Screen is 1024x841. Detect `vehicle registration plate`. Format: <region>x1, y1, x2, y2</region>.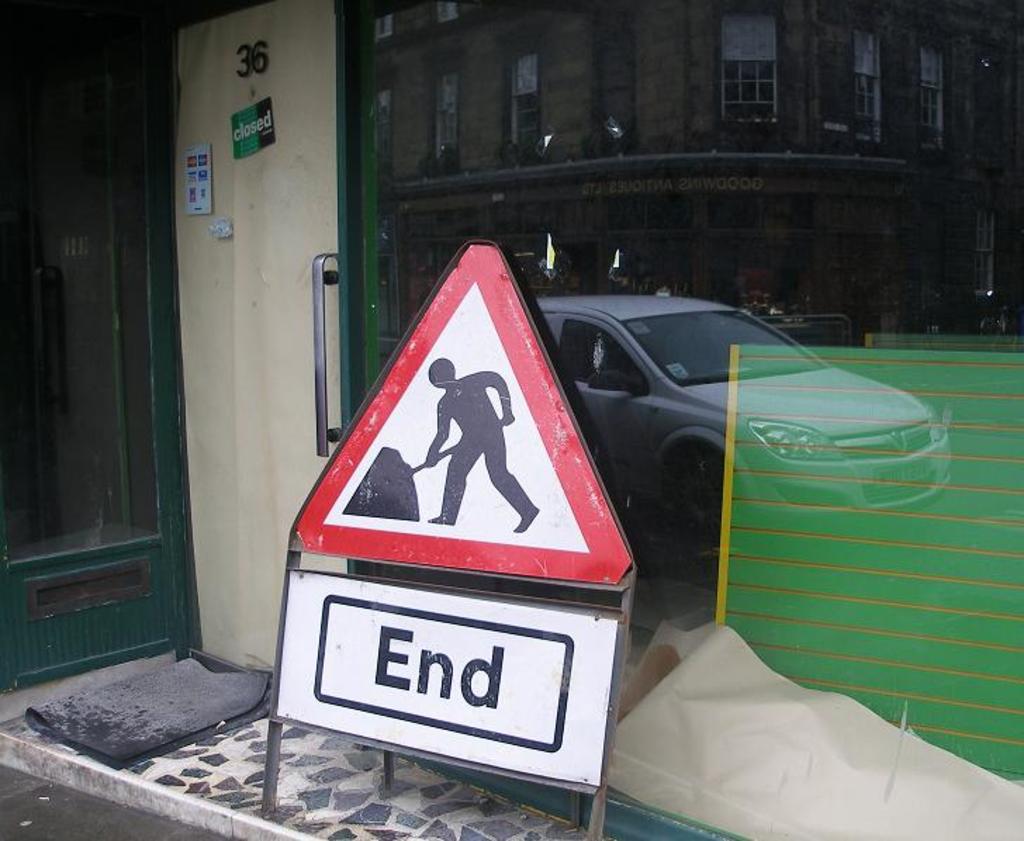
<region>872, 457, 935, 491</region>.
